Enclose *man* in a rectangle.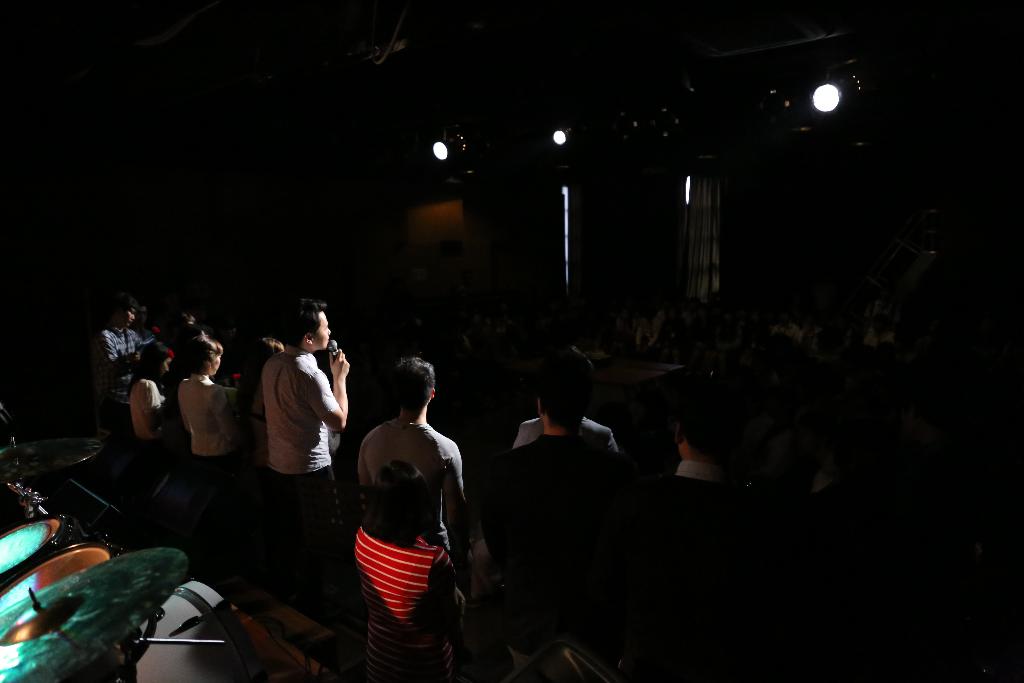
265,299,351,625.
